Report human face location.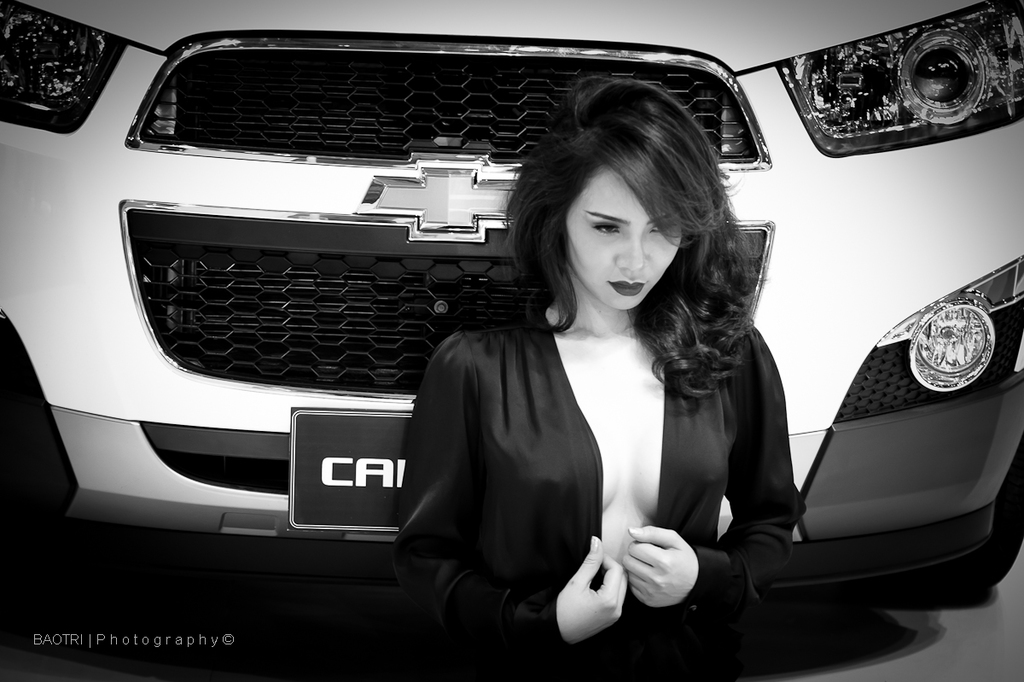
Report: <bbox>561, 160, 688, 310</bbox>.
